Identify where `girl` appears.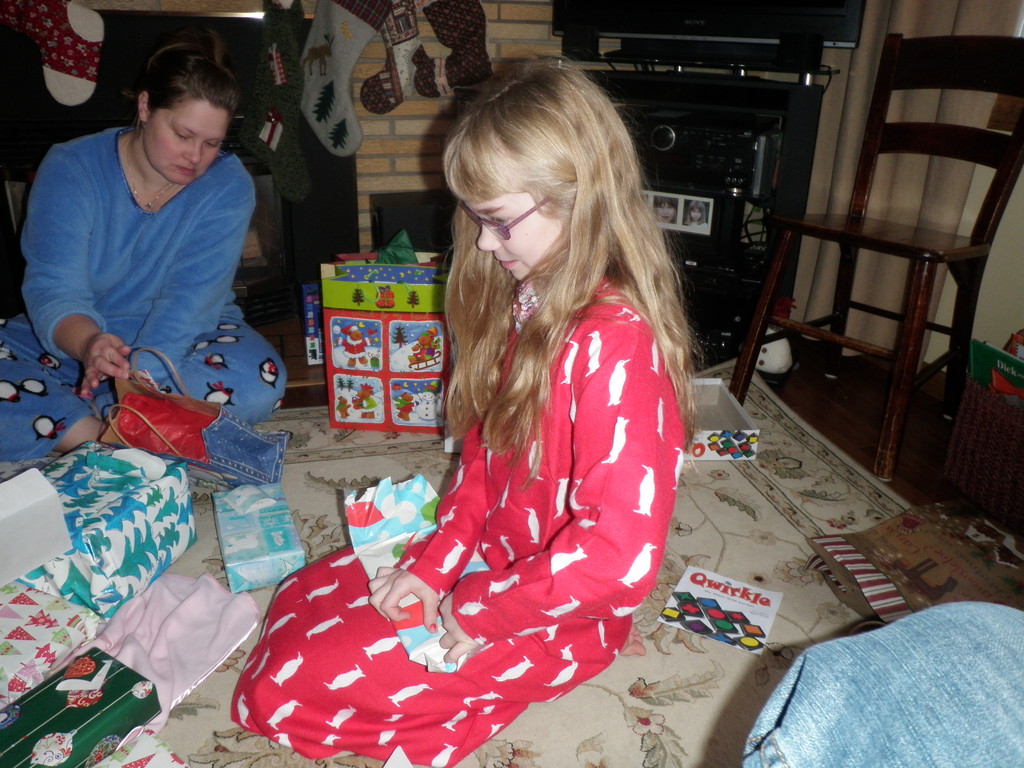
Appears at <box>227,56,703,765</box>.
